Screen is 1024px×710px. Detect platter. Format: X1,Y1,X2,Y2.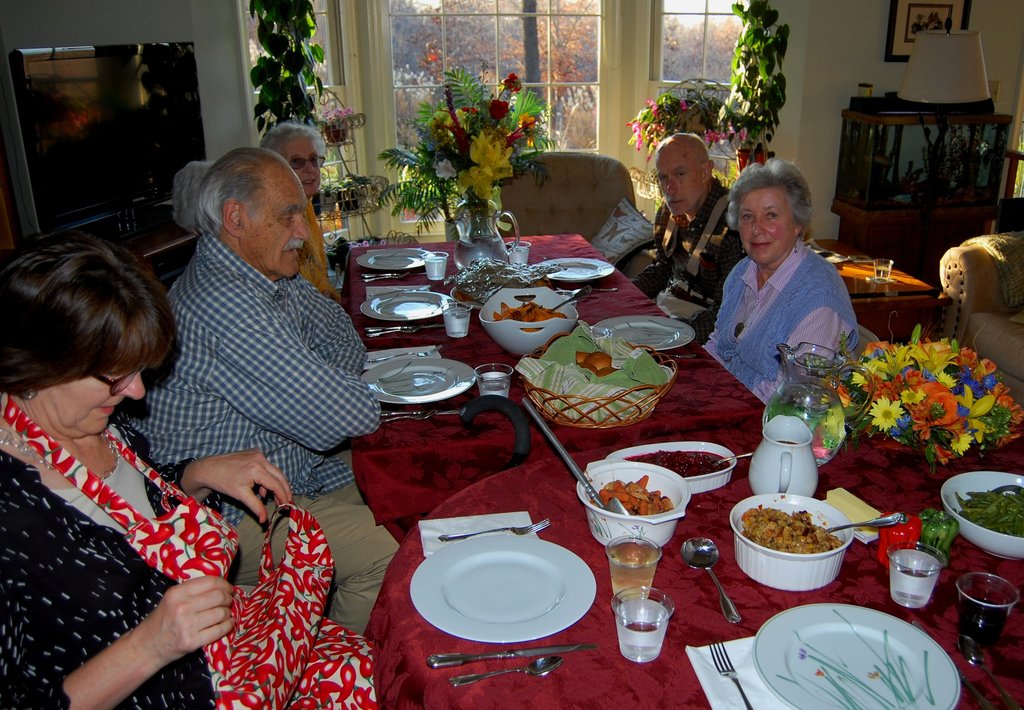
735,490,856,589.
